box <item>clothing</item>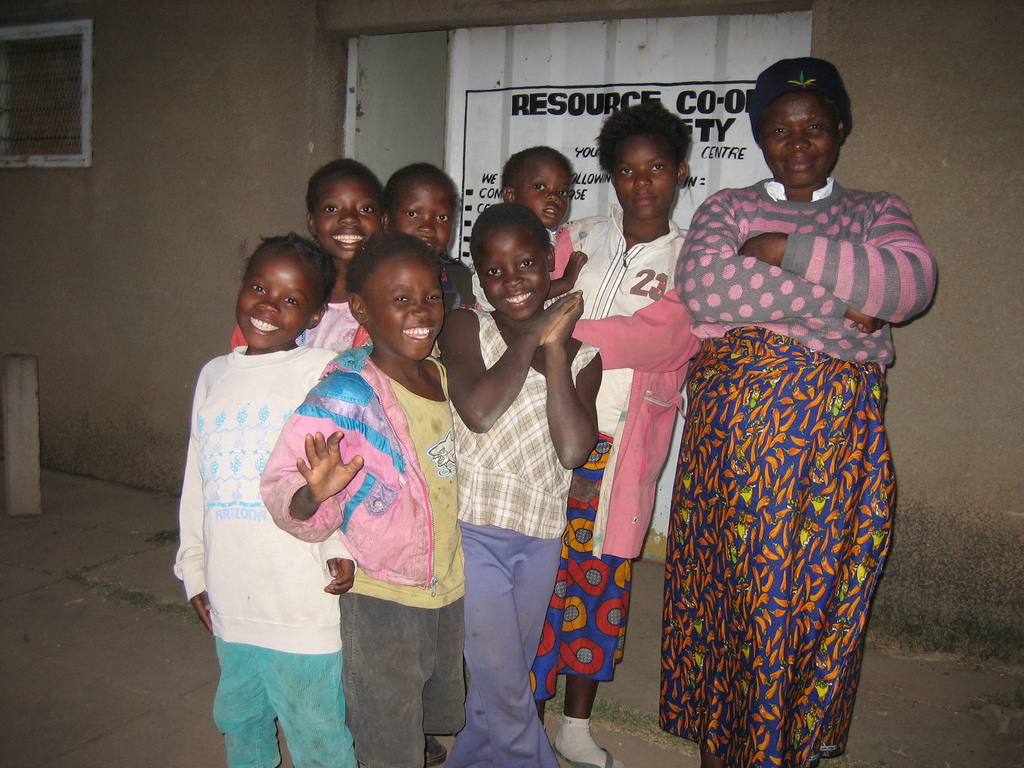
[left=452, top=305, right=582, bottom=767]
